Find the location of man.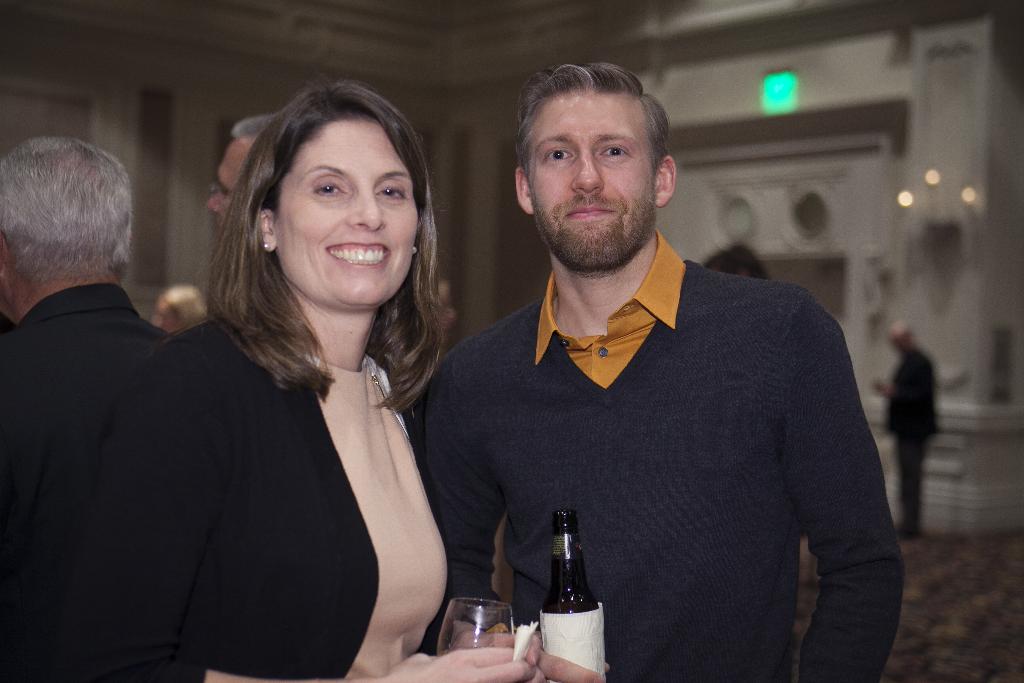
Location: {"left": 424, "top": 64, "right": 912, "bottom": 682}.
